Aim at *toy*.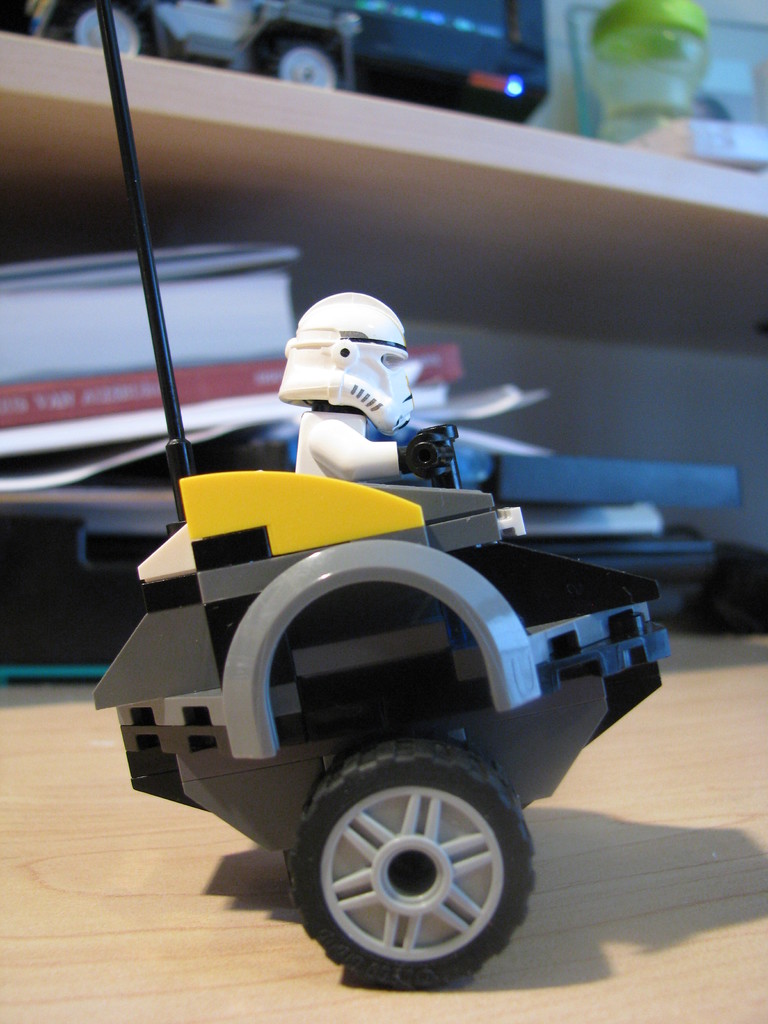
Aimed at pyautogui.locateOnScreen(68, 266, 670, 949).
